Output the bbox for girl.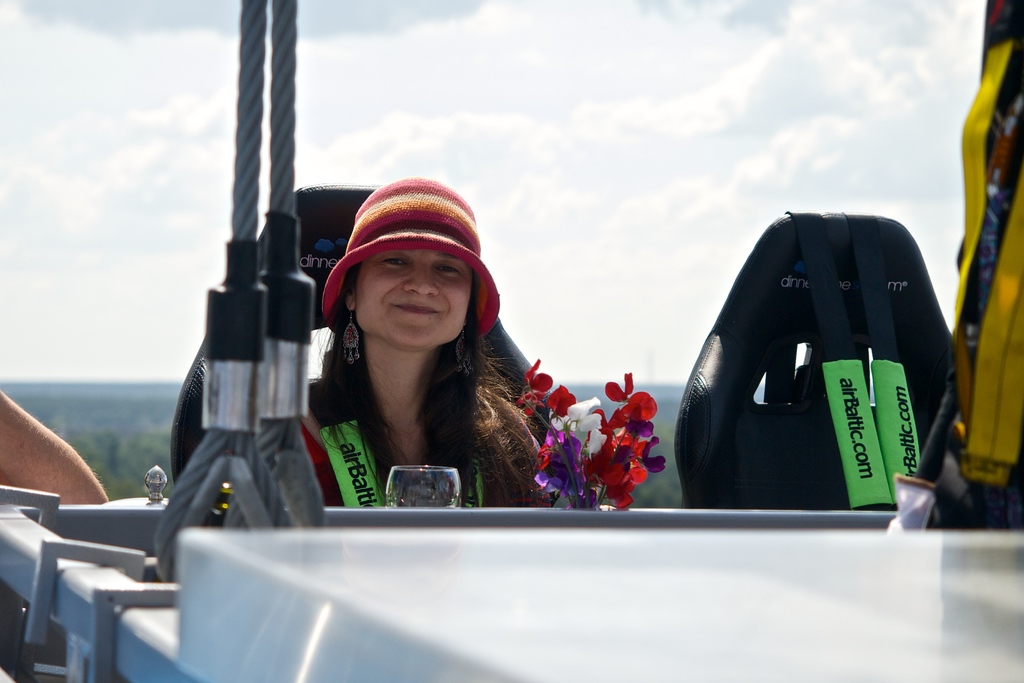
box(280, 173, 589, 515).
